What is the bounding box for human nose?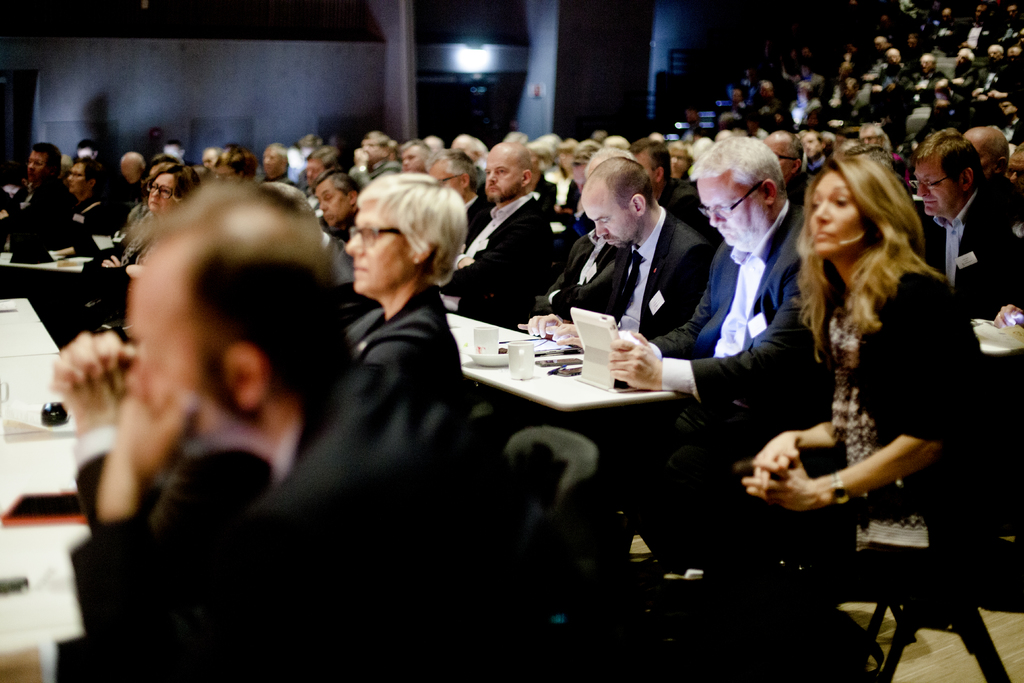
bbox=[321, 197, 328, 213].
